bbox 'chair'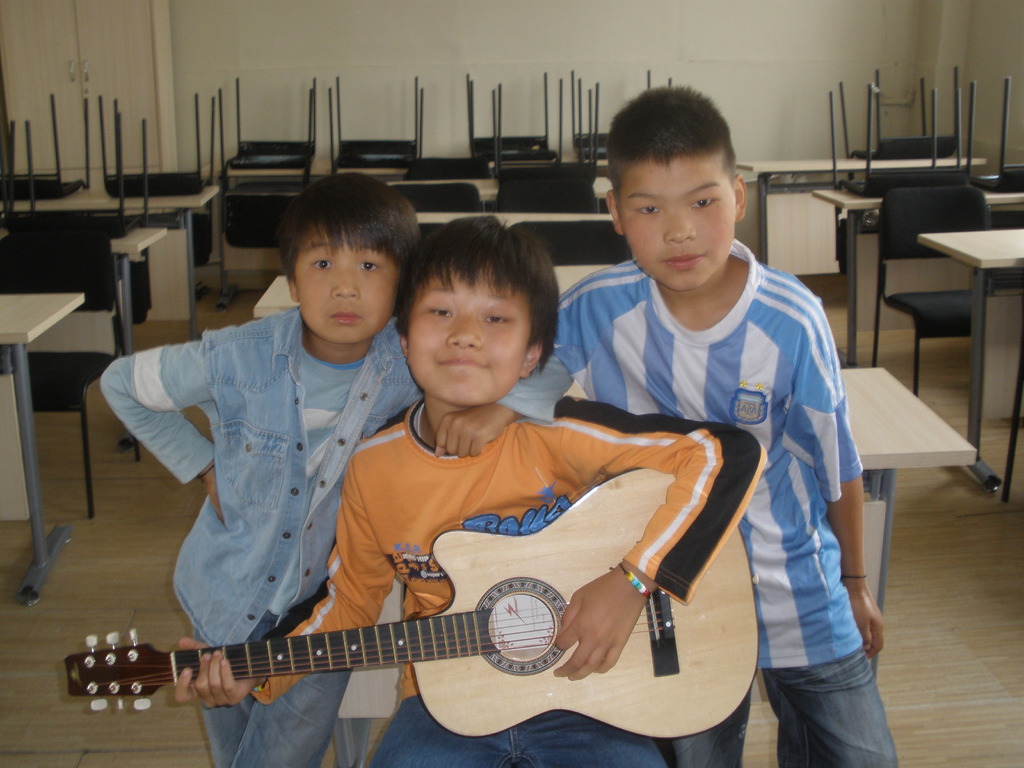
bbox=(24, 259, 141, 520)
